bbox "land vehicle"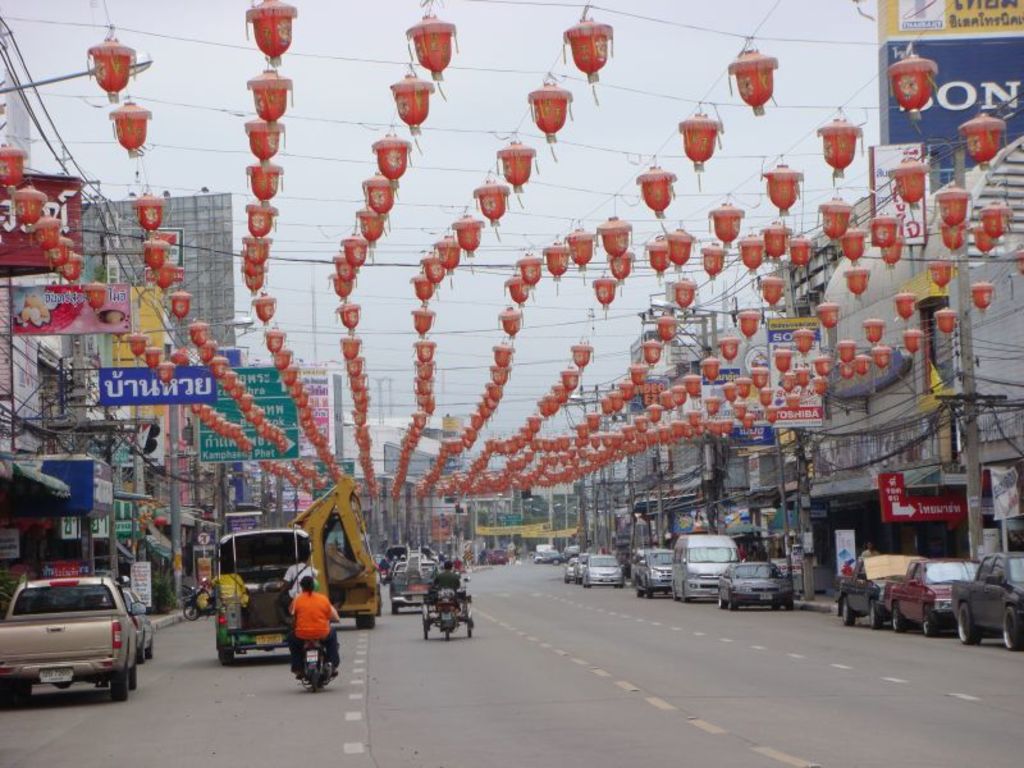
[x1=950, y1=552, x2=1023, y2=645]
